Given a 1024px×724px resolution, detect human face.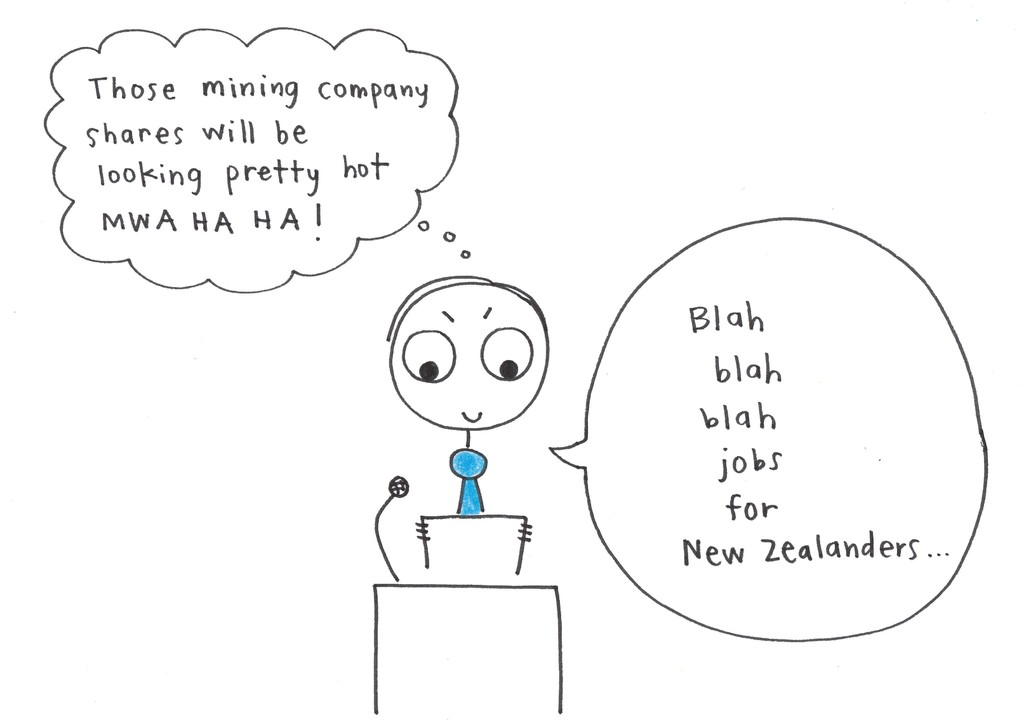
locate(389, 298, 545, 430).
